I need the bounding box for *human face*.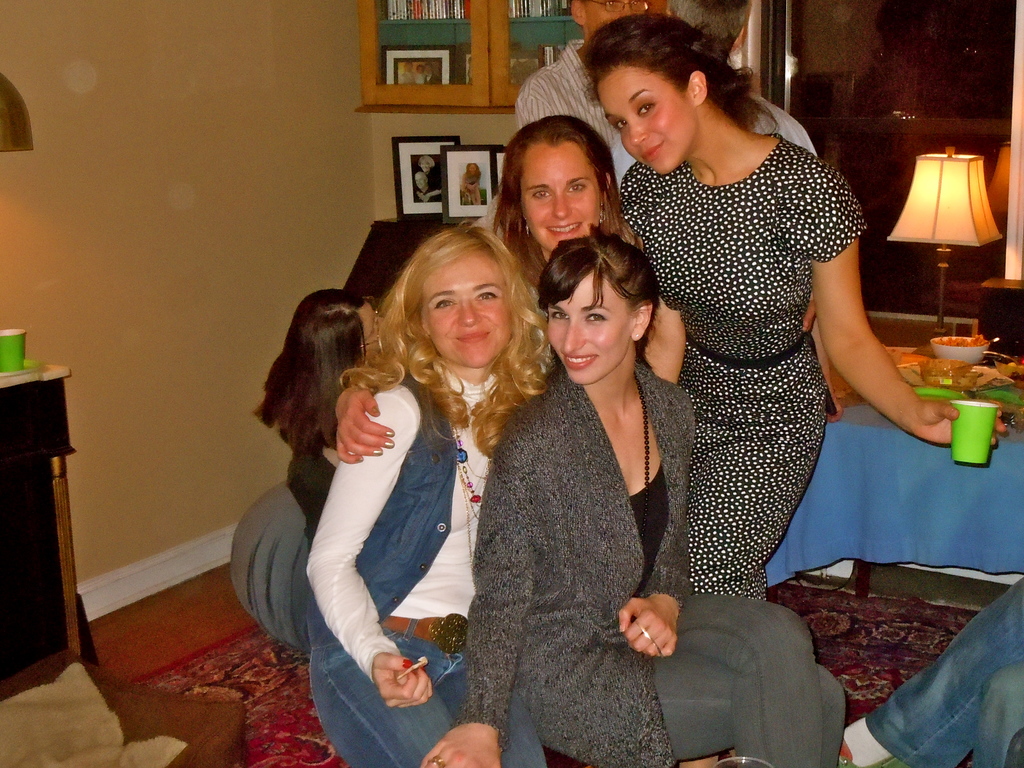
Here it is: locate(582, 0, 653, 35).
